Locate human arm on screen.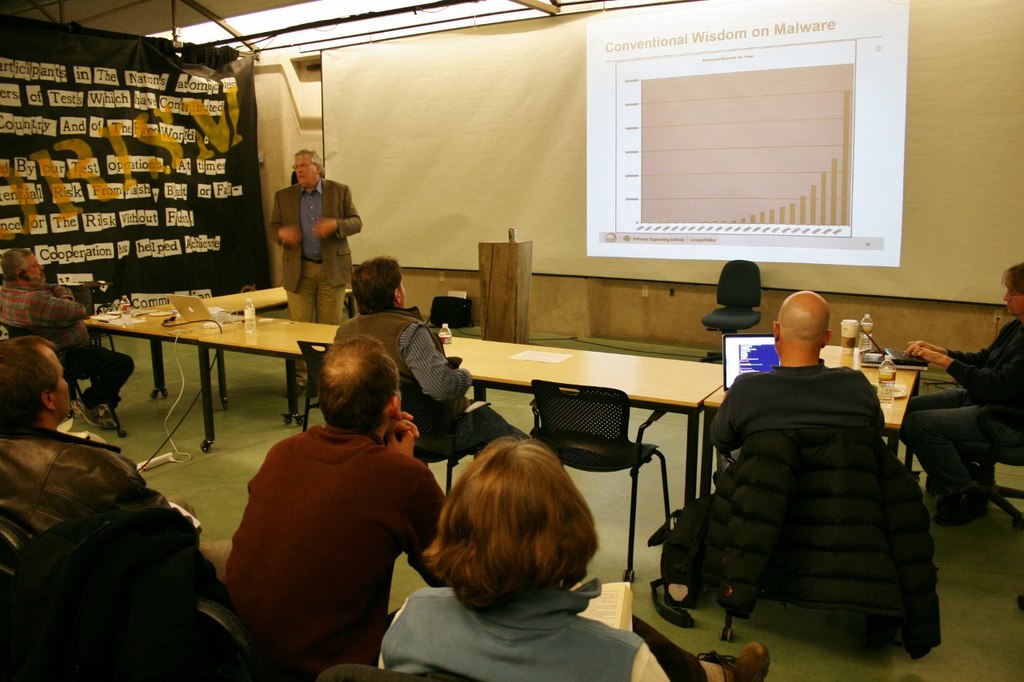
On screen at 33, 281, 90, 334.
